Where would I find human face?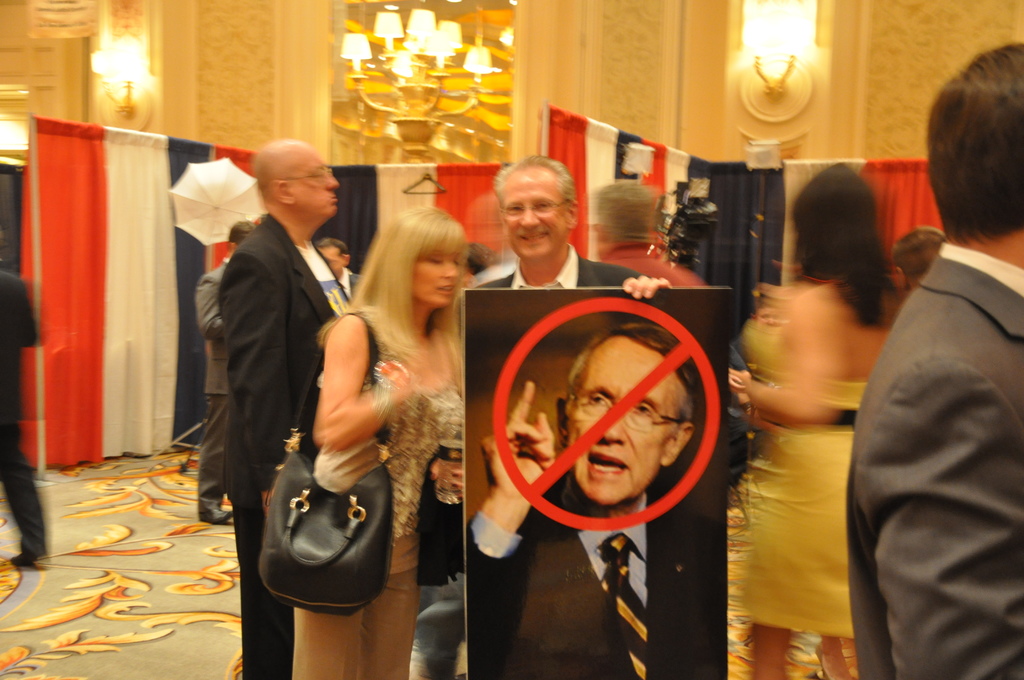
At locate(562, 340, 685, 506).
